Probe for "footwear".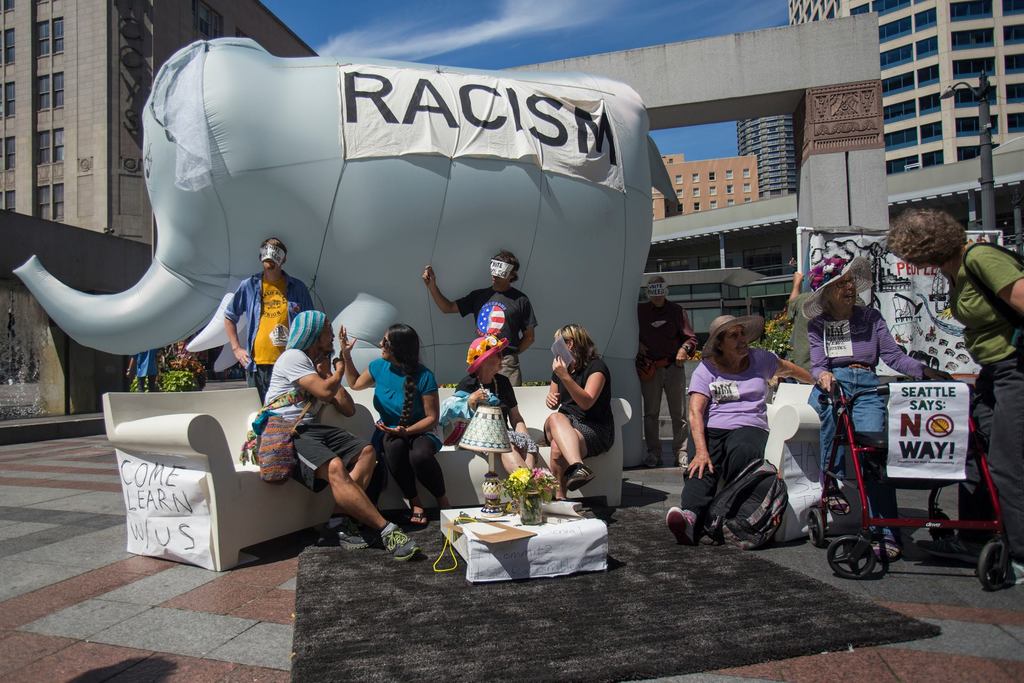
Probe result: <box>743,539,748,548</box>.
